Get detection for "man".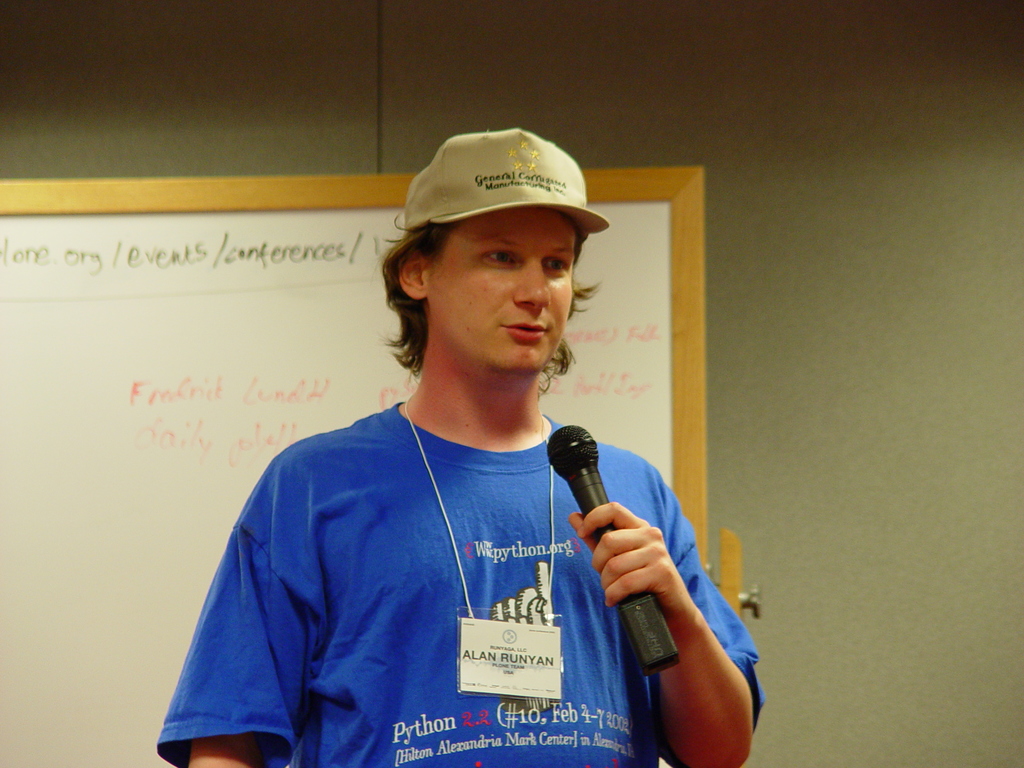
Detection: region(120, 136, 774, 751).
